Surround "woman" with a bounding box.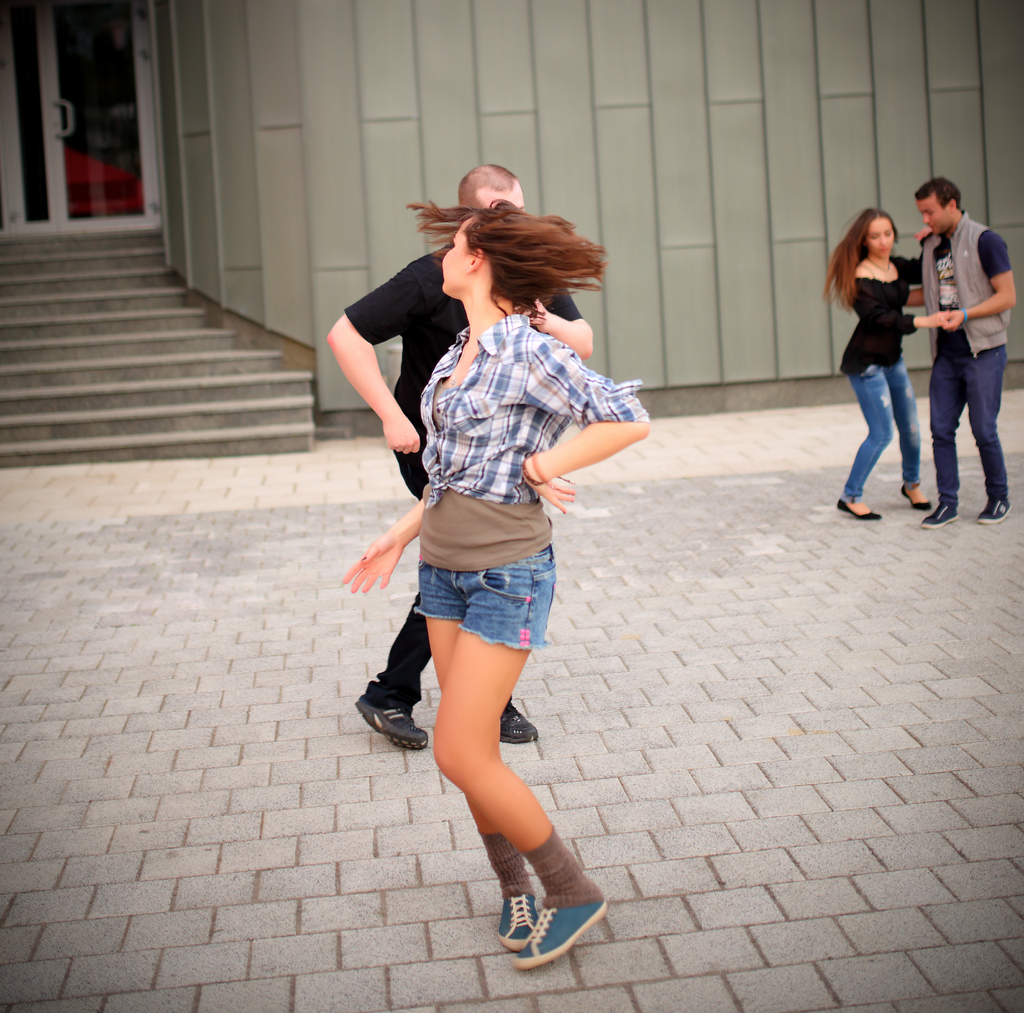
select_region(351, 188, 628, 967).
